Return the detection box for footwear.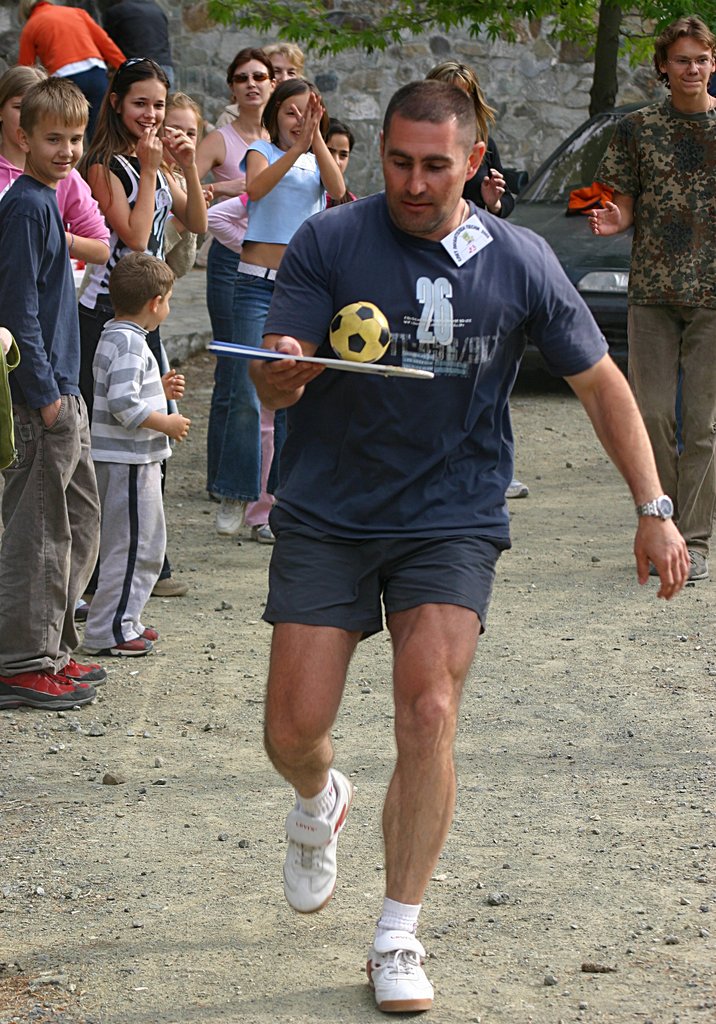
box(363, 893, 439, 1023).
